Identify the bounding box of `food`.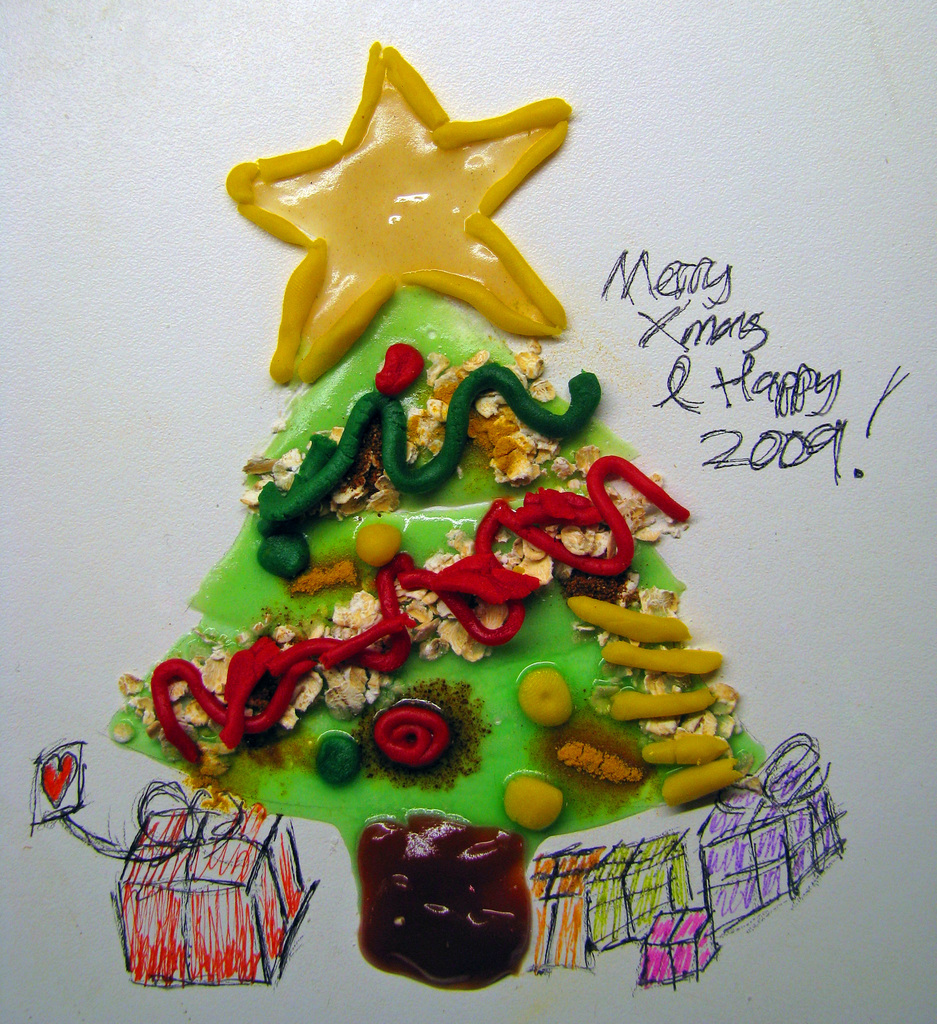
355:524:401:563.
